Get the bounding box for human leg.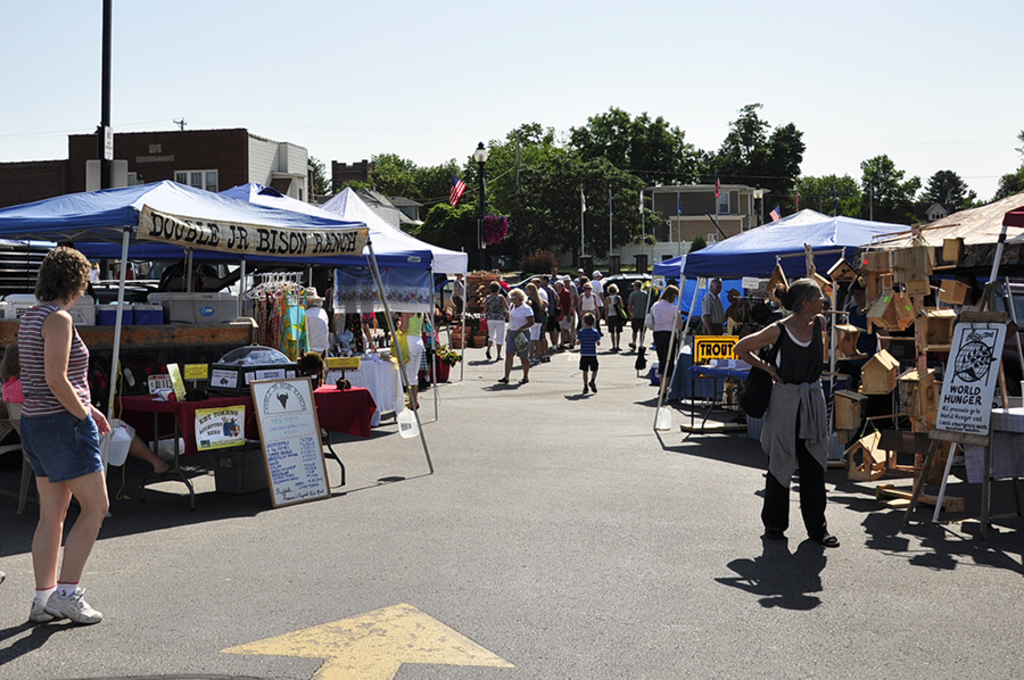
detection(32, 406, 91, 615).
